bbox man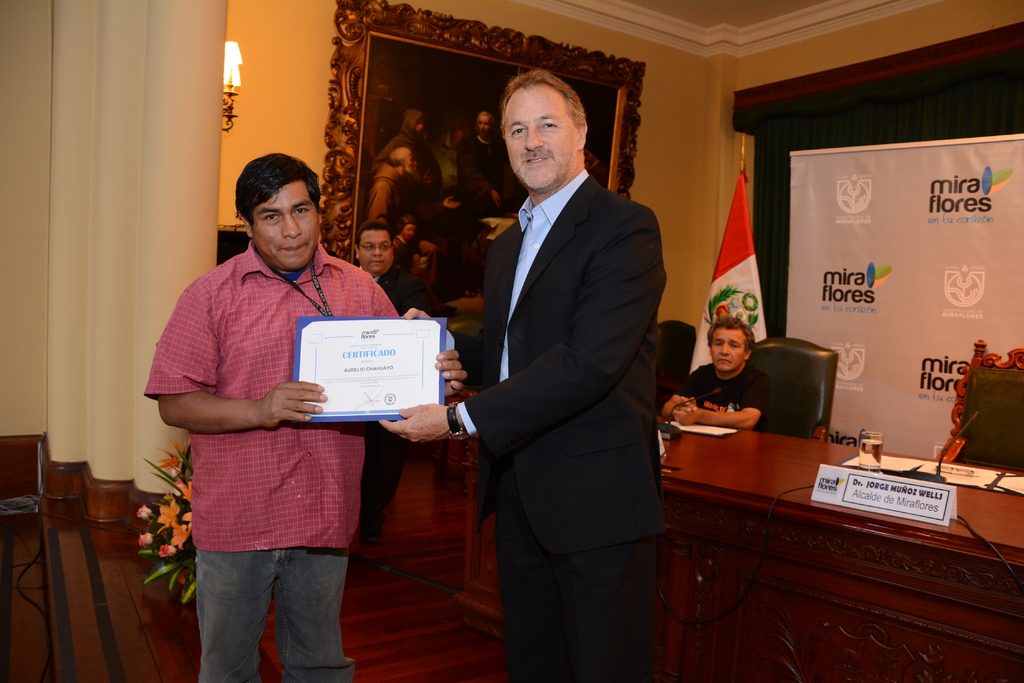
locate(666, 317, 771, 434)
